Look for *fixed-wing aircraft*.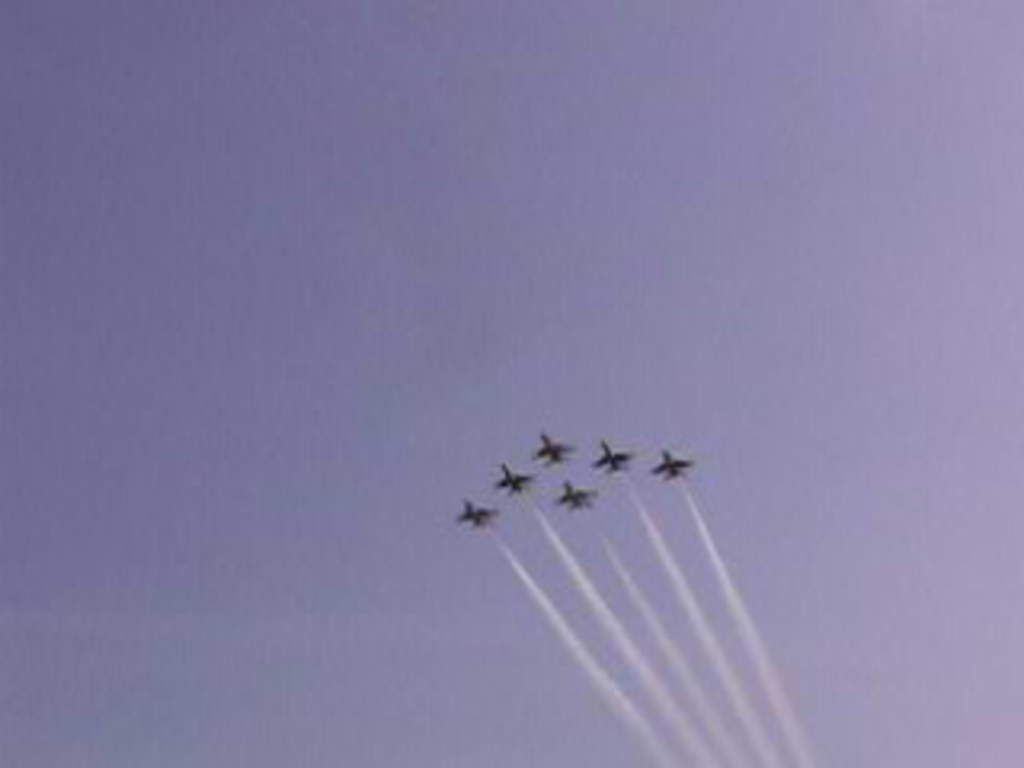
Found: BBox(522, 429, 576, 470).
